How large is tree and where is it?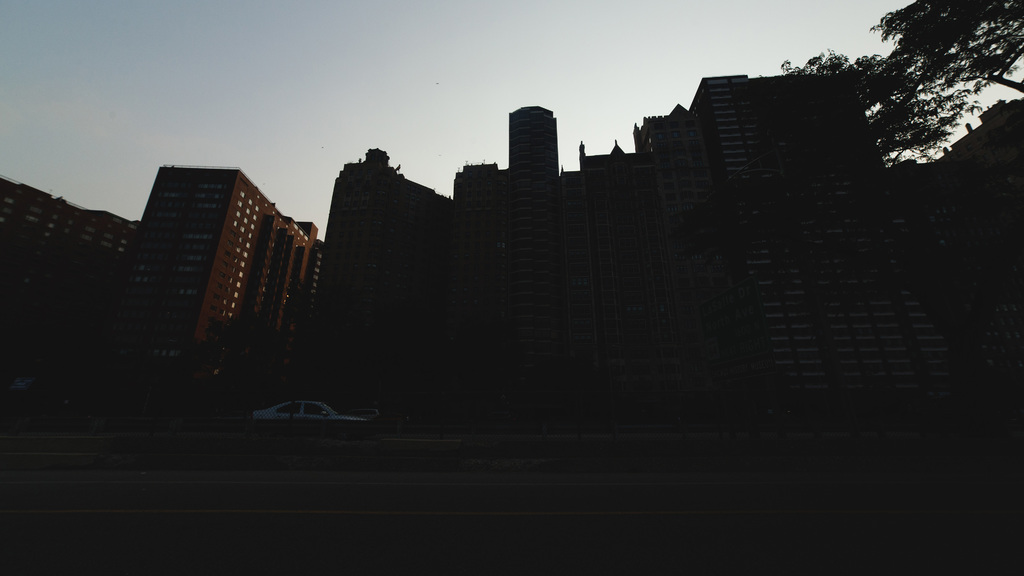
Bounding box: <bbox>804, 8, 1011, 212</bbox>.
